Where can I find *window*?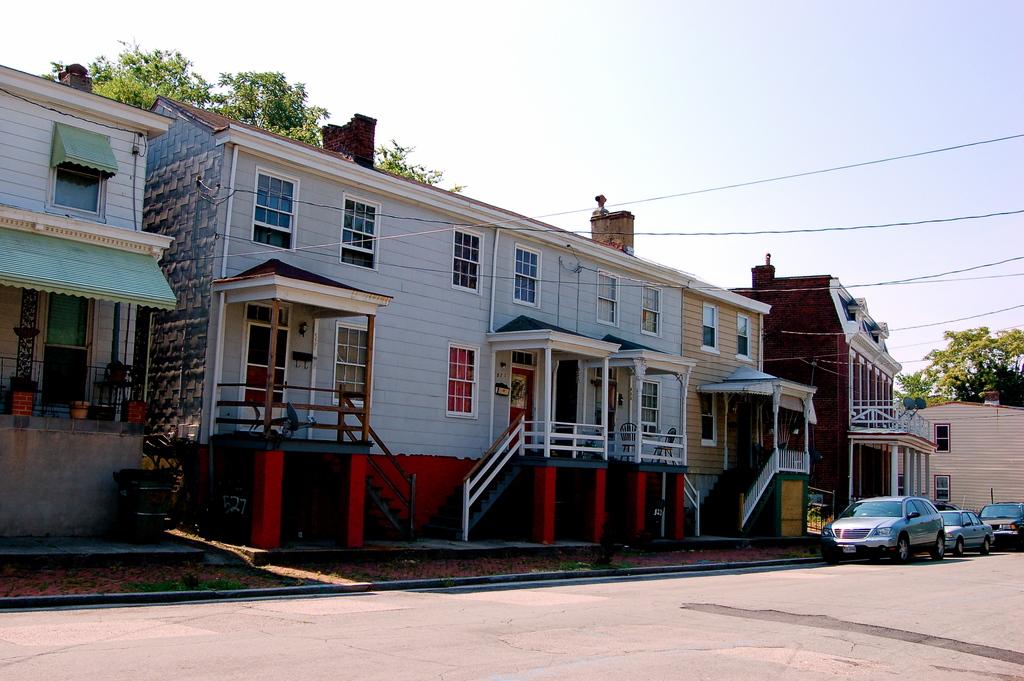
You can find it at <bbox>932, 475, 947, 502</bbox>.
